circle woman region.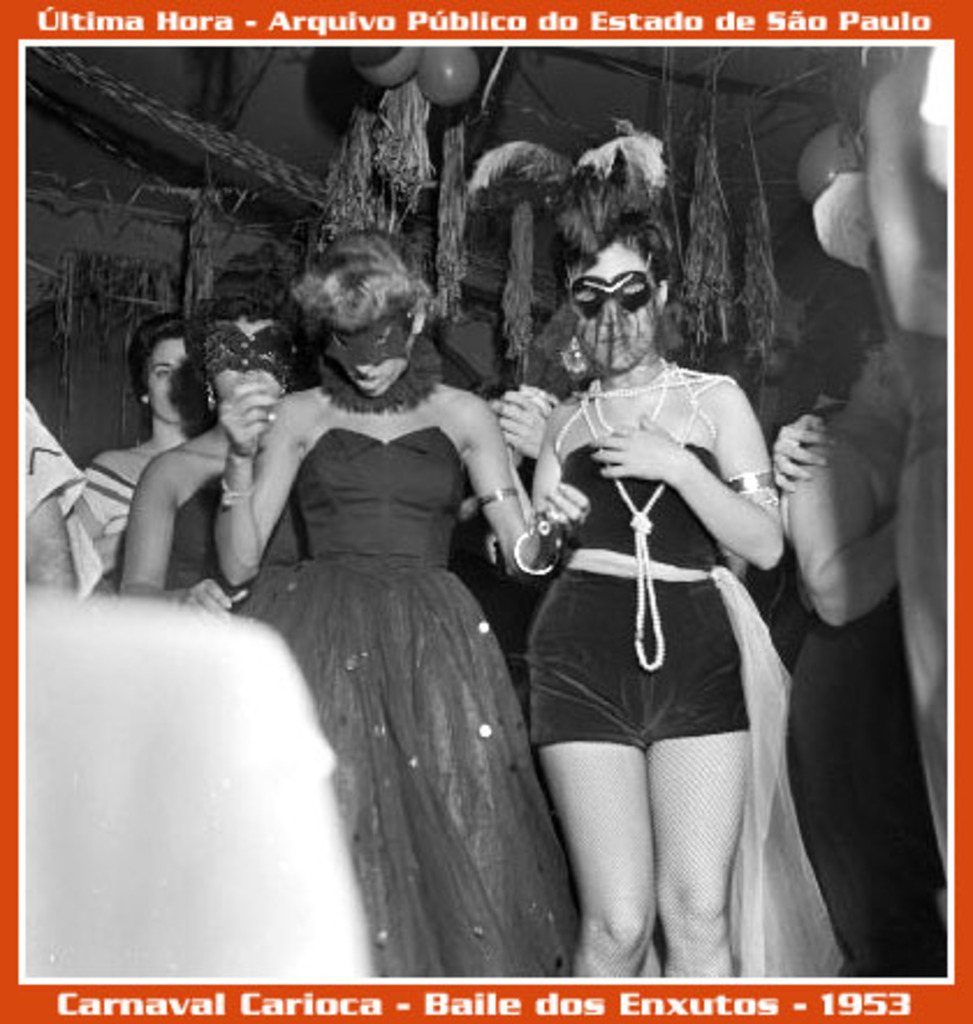
Region: region(86, 306, 209, 591).
